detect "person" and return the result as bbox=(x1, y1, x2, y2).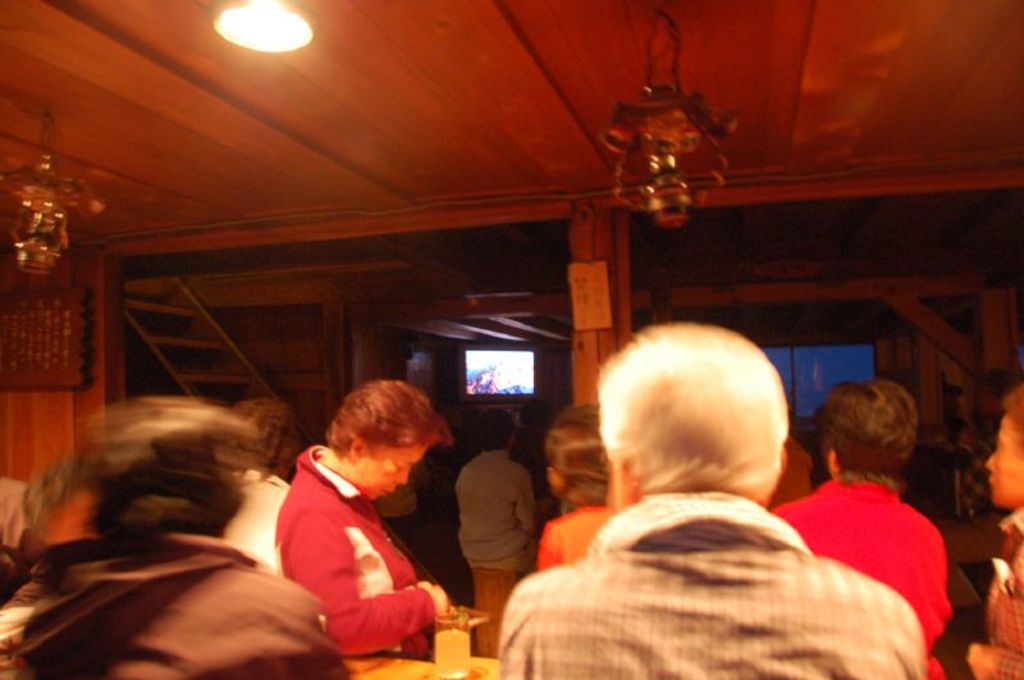
bbox=(769, 380, 951, 679).
